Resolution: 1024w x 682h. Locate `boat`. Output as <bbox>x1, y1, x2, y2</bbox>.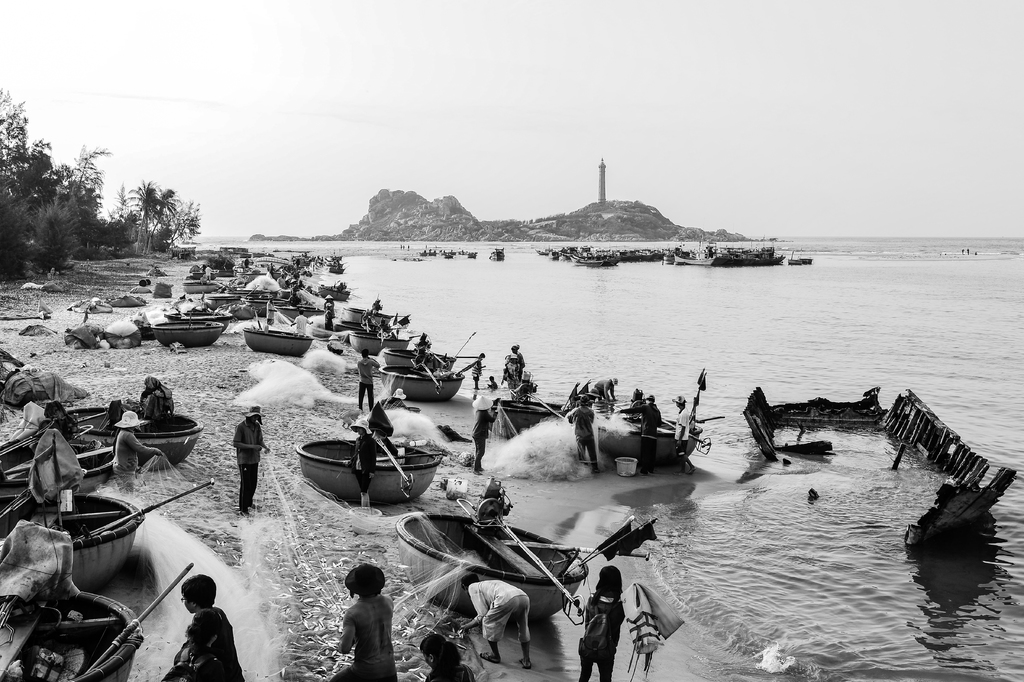
<bbox>383, 346, 455, 371</bbox>.
